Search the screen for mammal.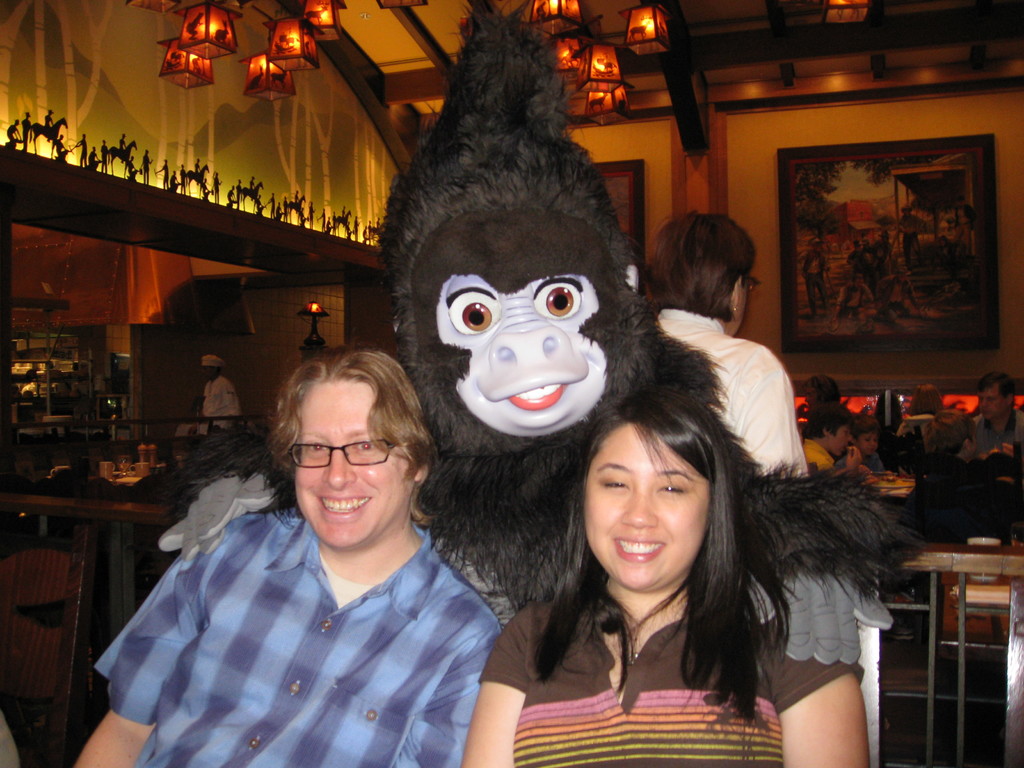
Found at bbox=[899, 387, 970, 470].
